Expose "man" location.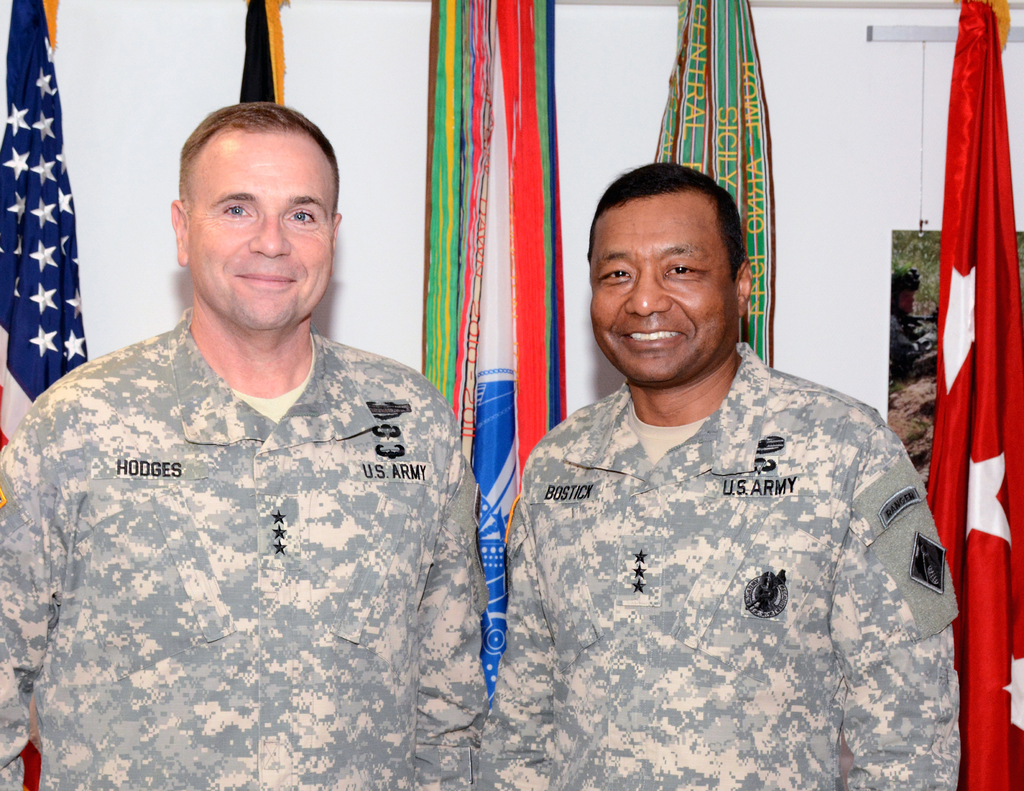
Exposed at 467,159,962,790.
